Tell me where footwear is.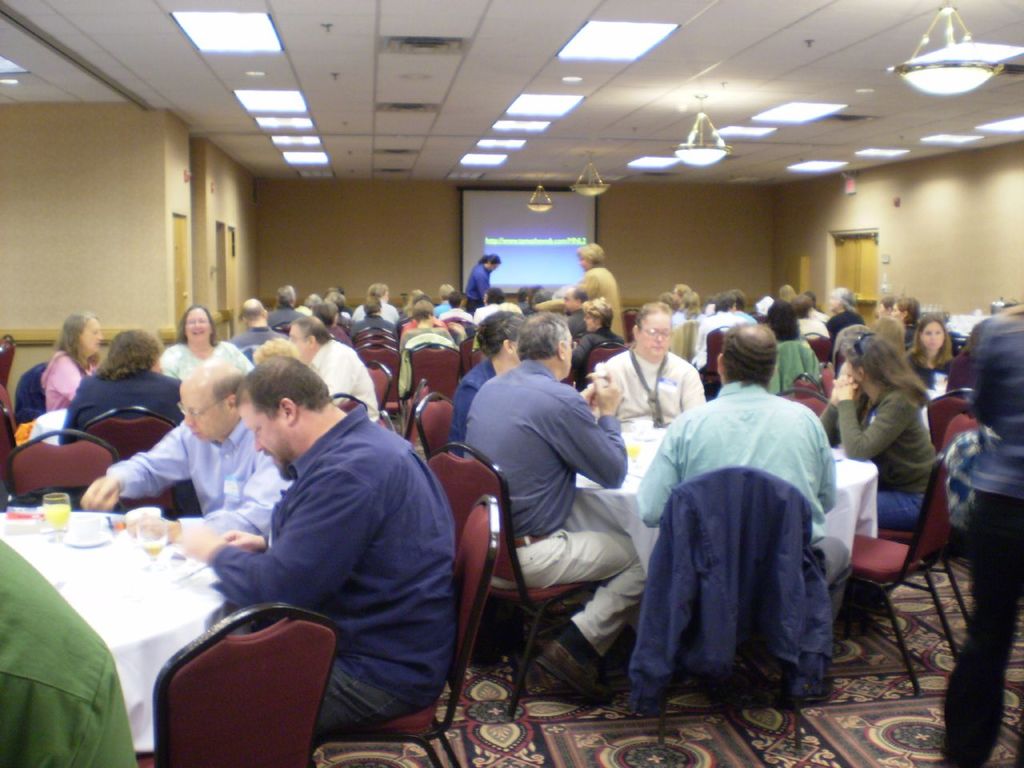
footwear is at 541, 642, 614, 702.
